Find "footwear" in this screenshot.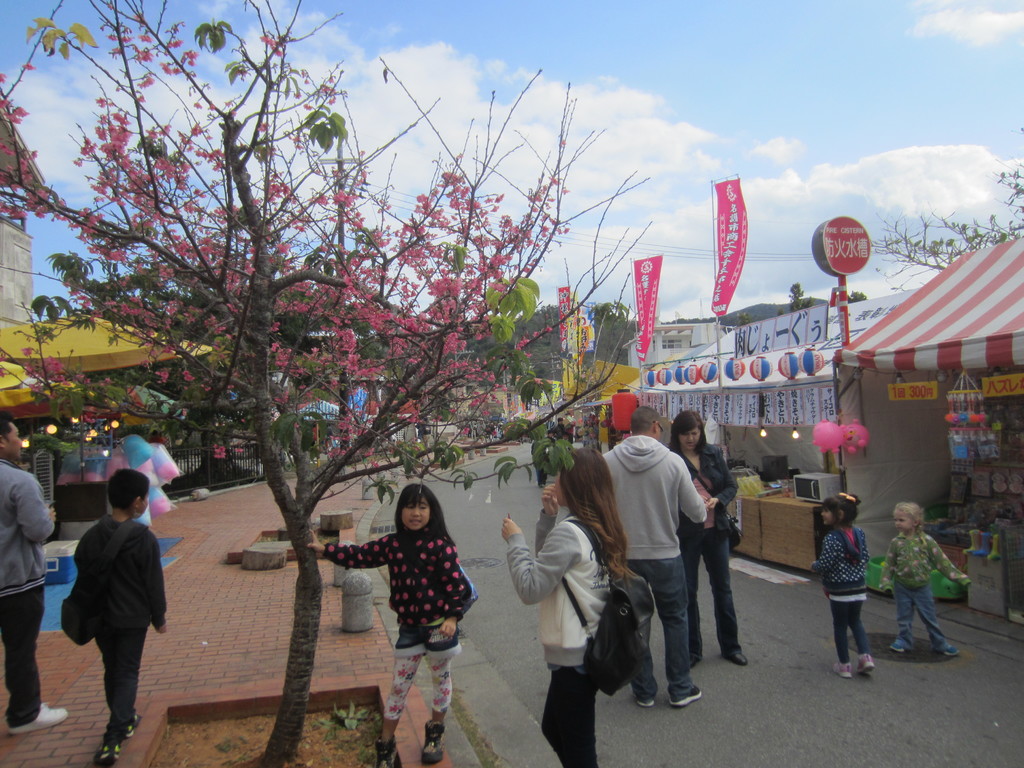
The bounding box for "footwear" is BBox(420, 717, 445, 764).
